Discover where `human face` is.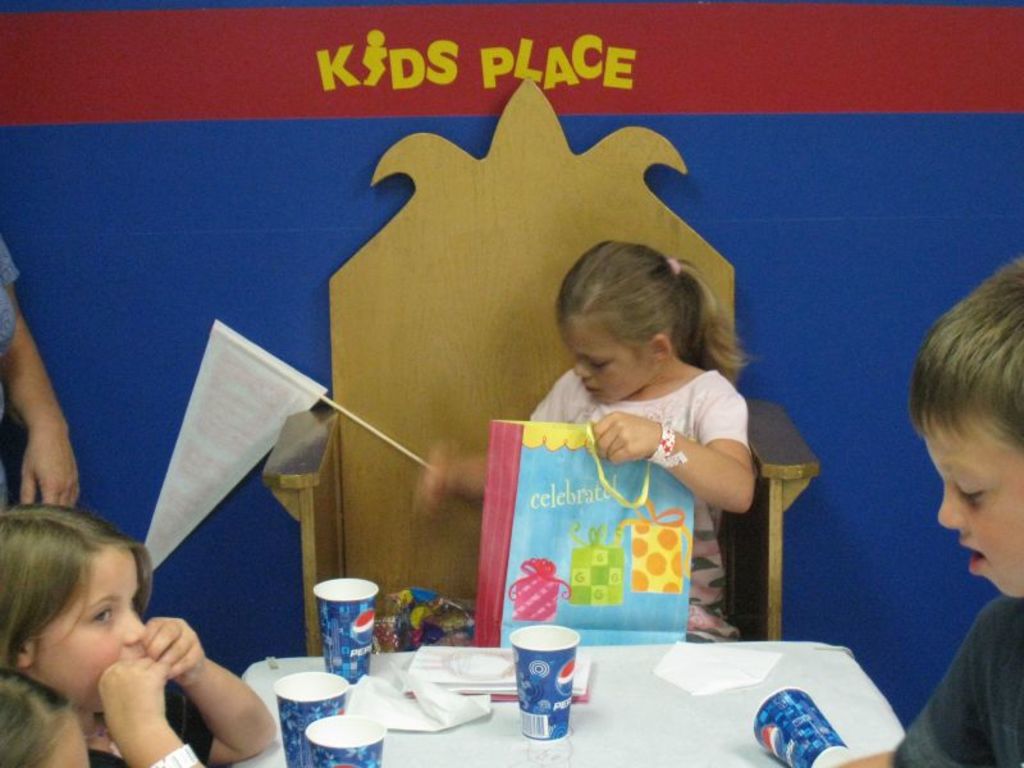
Discovered at box=[556, 315, 653, 401].
